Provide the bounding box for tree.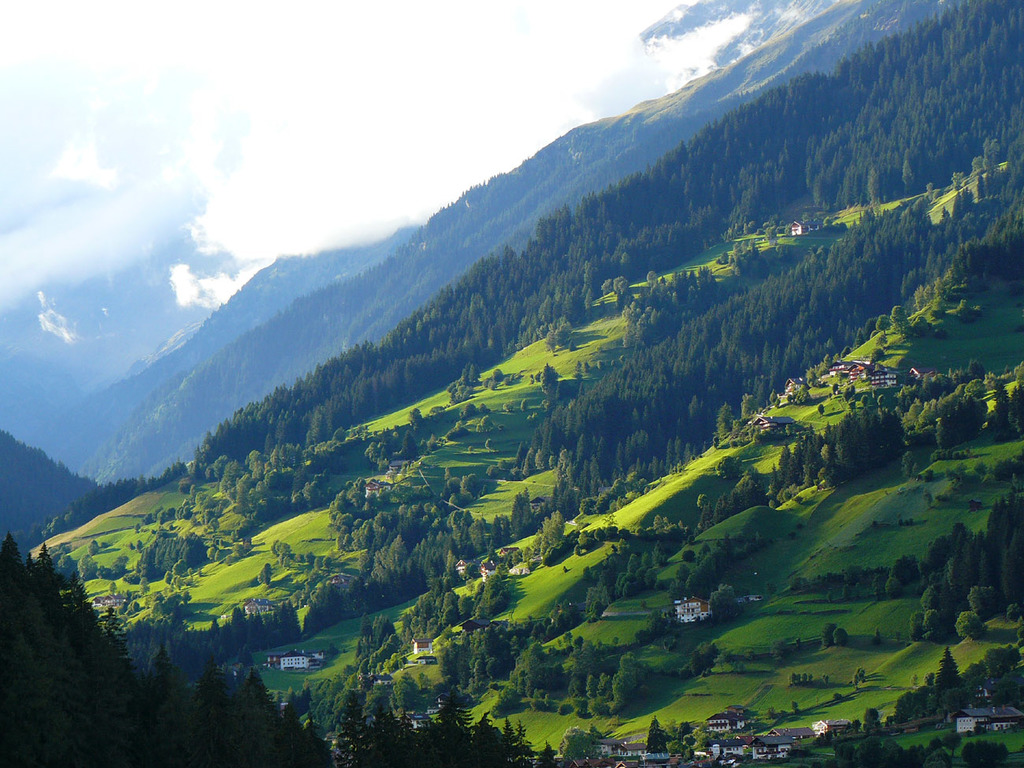
(left=926, top=610, right=937, bottom=633).
